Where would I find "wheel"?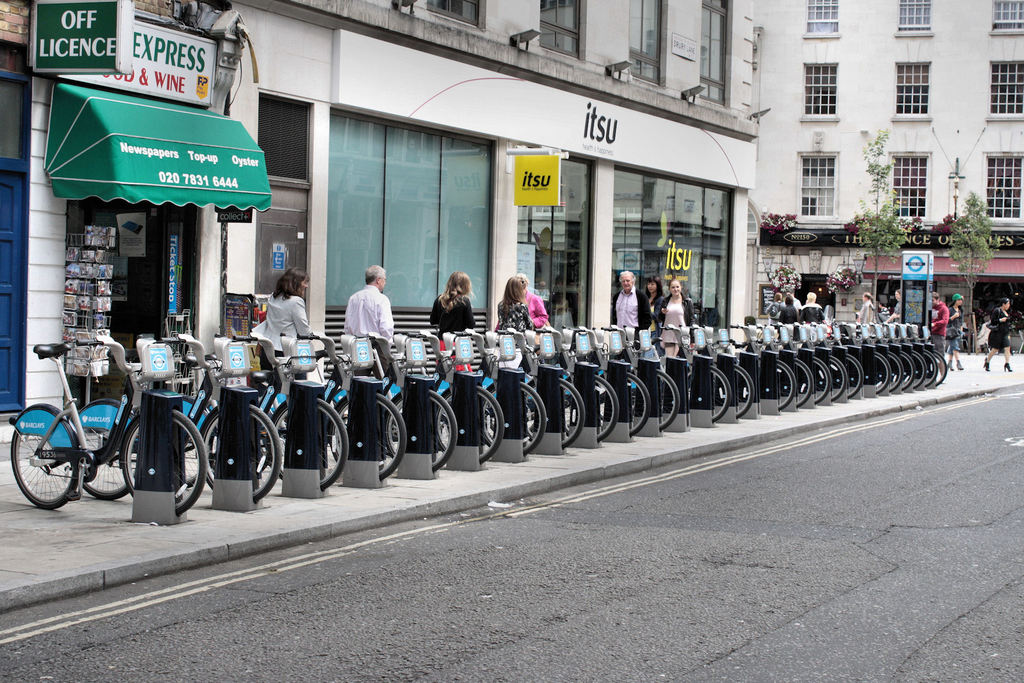
At (left=776, top=358, right=795, bottom=411).
